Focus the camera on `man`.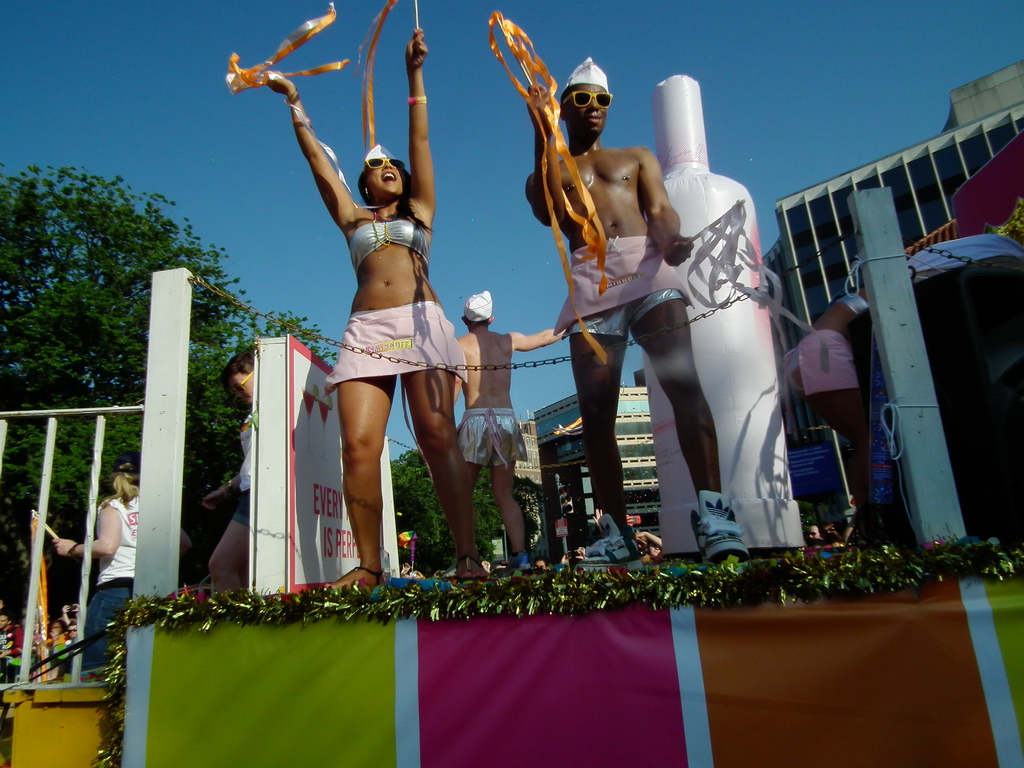
Focus region: x1=551 y1=88 x2=792 y2=577.
